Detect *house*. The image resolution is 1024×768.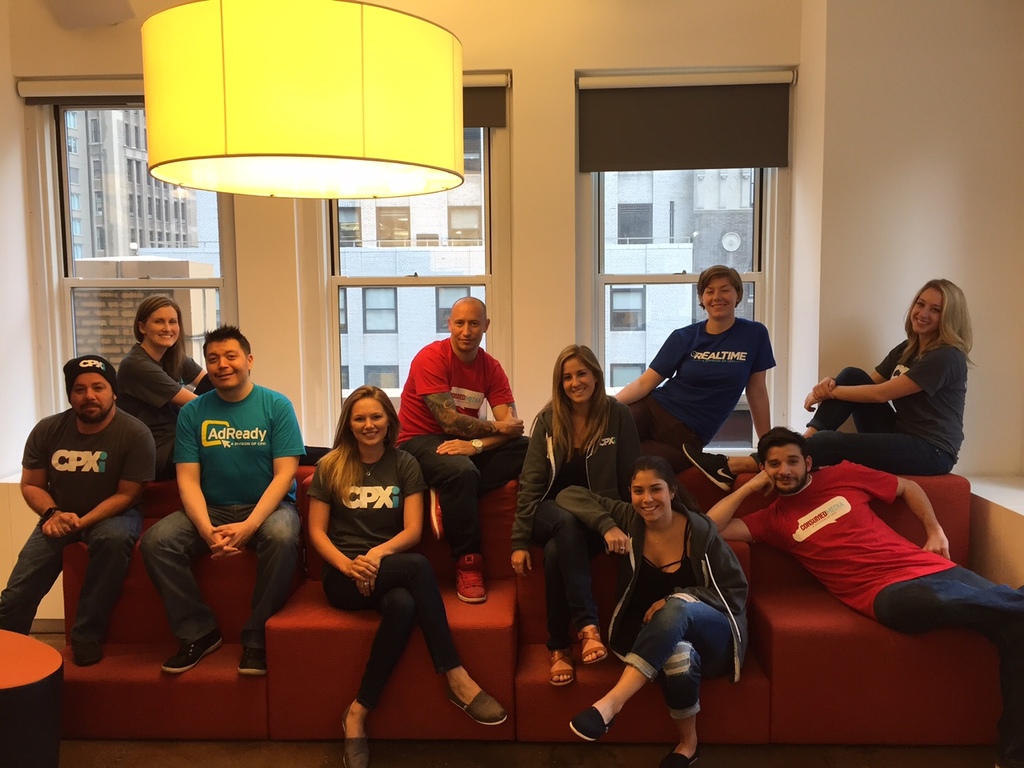
locate(601, 166, 762, 402).
